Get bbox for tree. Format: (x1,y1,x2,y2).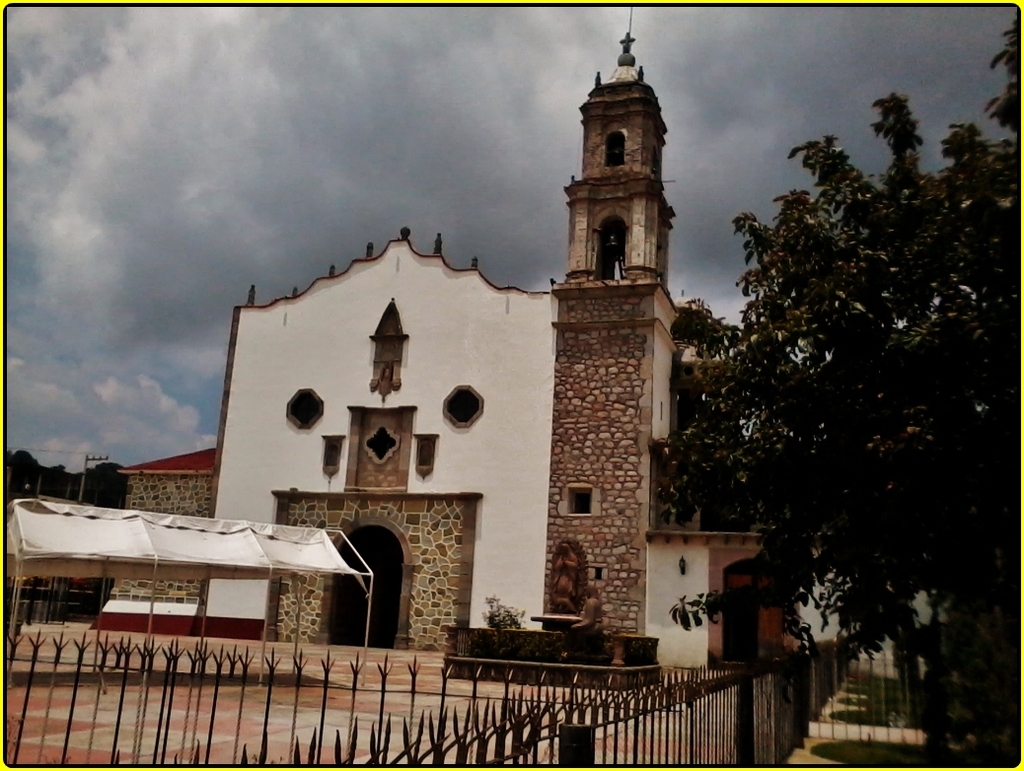
(653,11,1023,770).
